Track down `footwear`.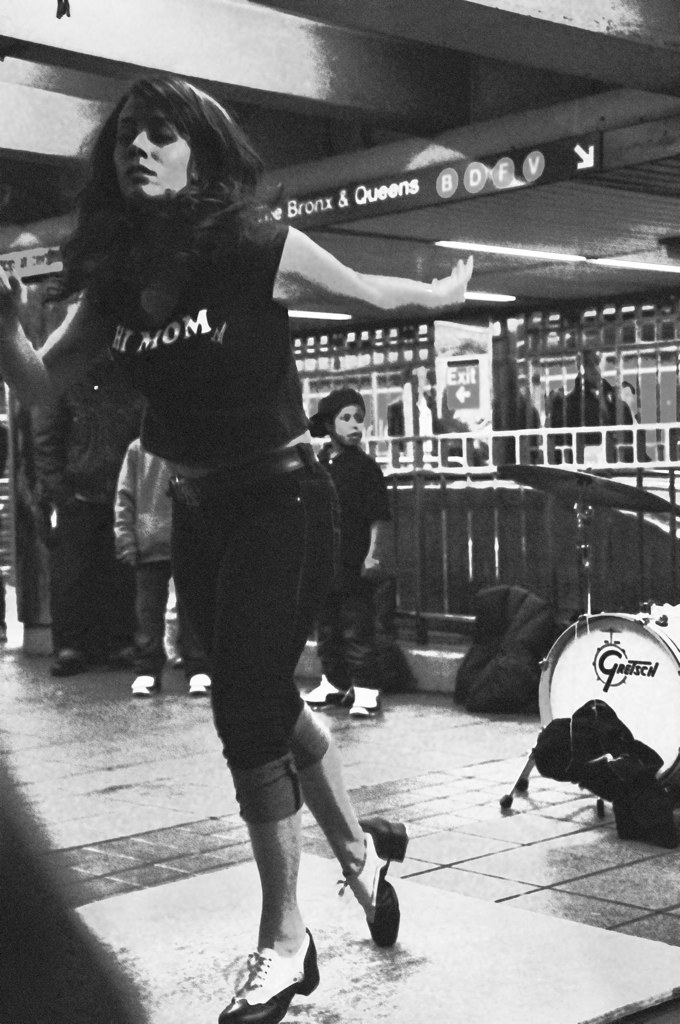
Tracked to {"x1": 132, "y1": 667, "x2": 162, "y2": 696}.
